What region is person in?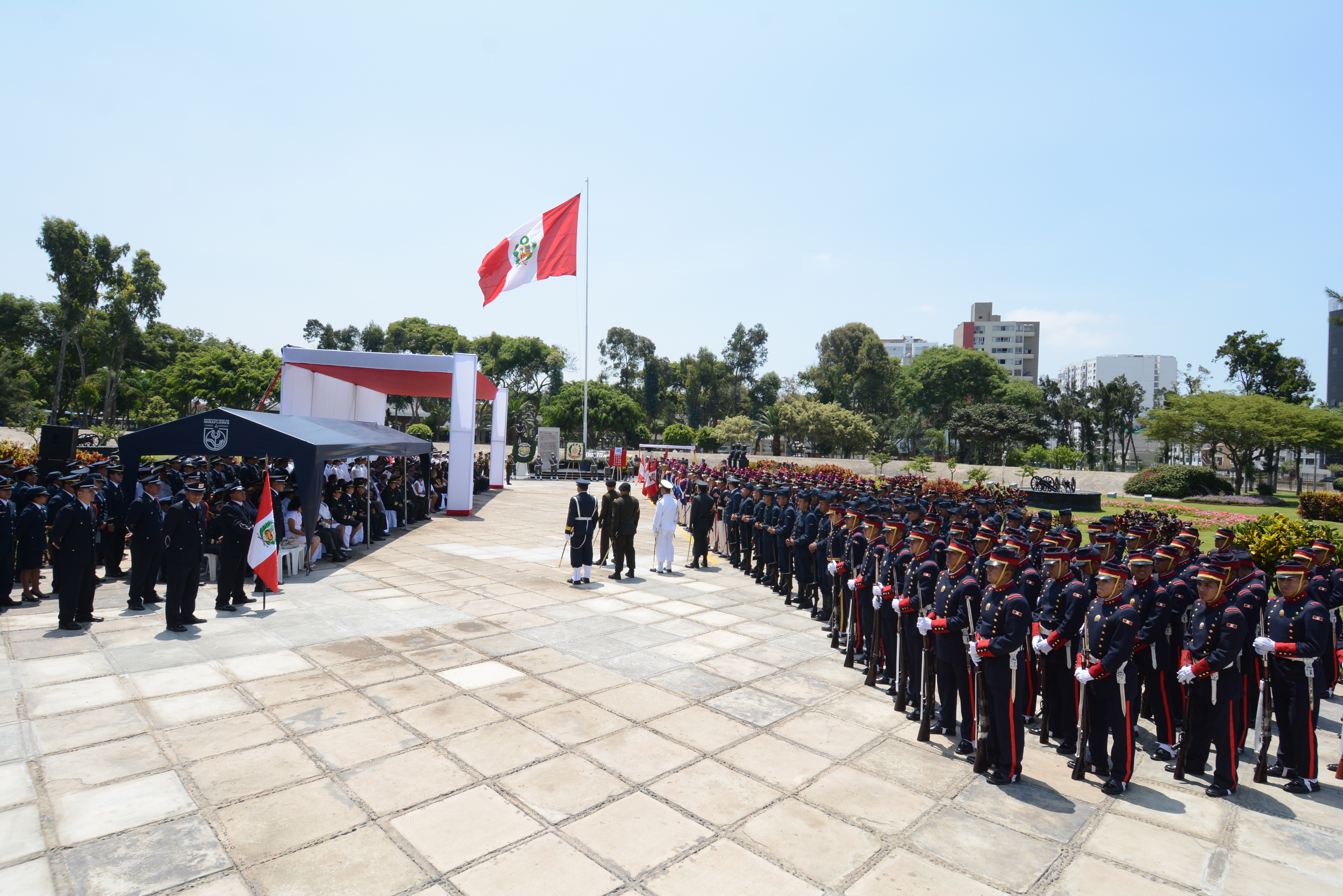
box(280, 150, 286, 157).
